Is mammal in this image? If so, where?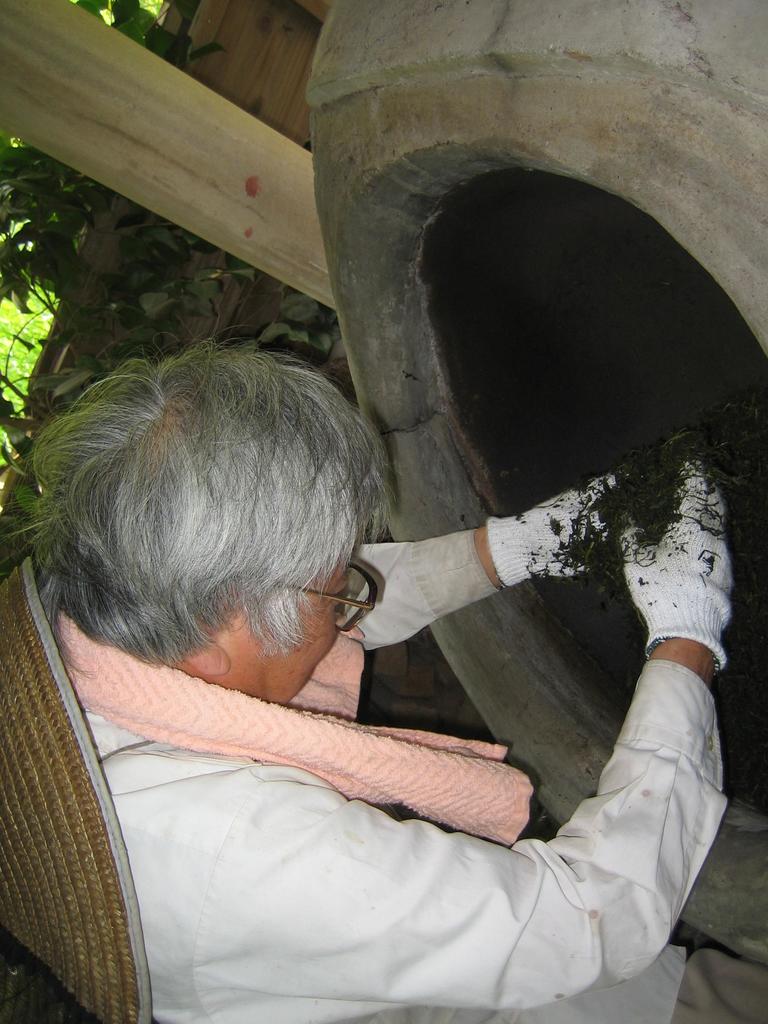
Yes, at [39, 378, 665, 1002].
